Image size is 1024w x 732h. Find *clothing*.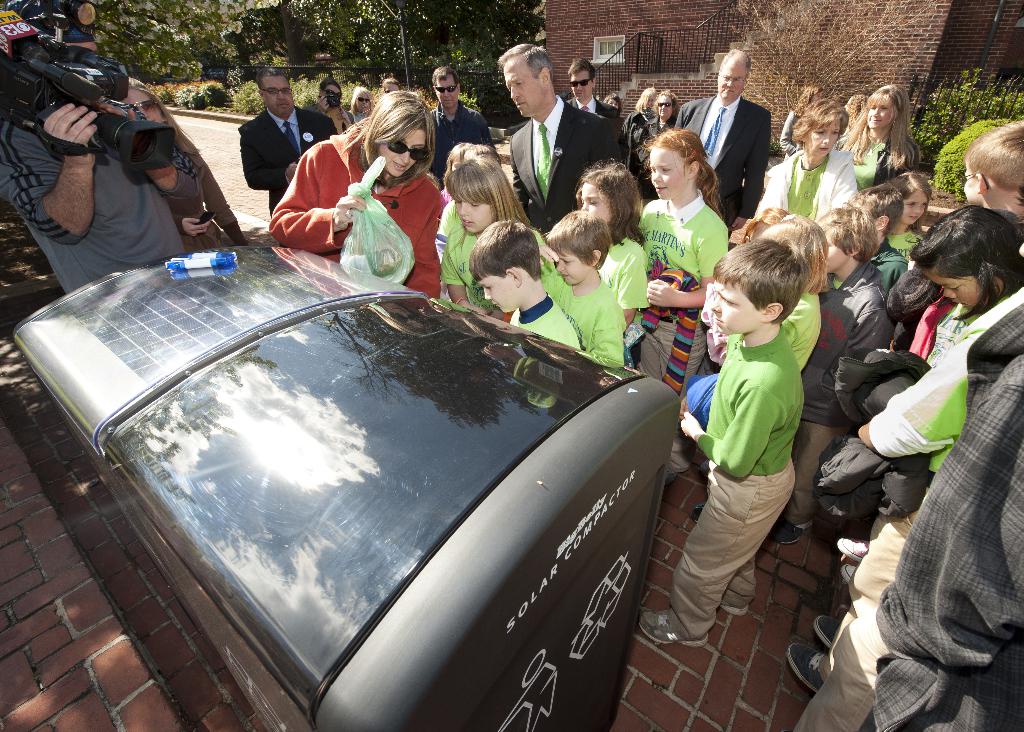
Rect(0, 120, 202, 300).
